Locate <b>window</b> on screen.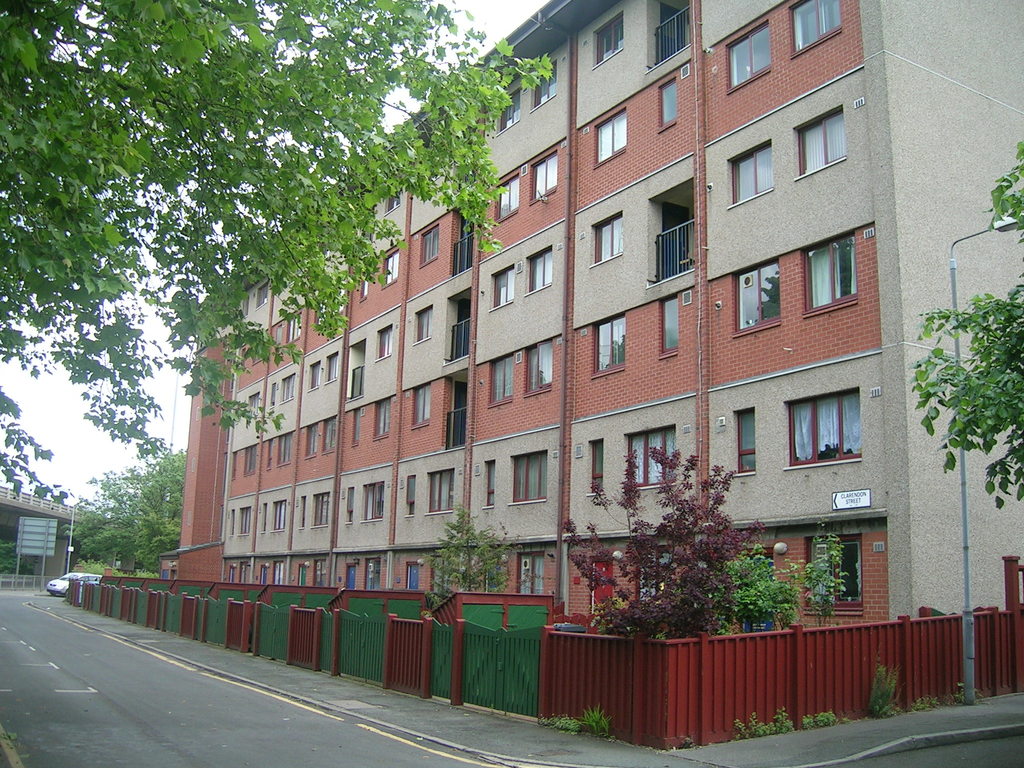
On screen at [352, 408, 361, 447].
